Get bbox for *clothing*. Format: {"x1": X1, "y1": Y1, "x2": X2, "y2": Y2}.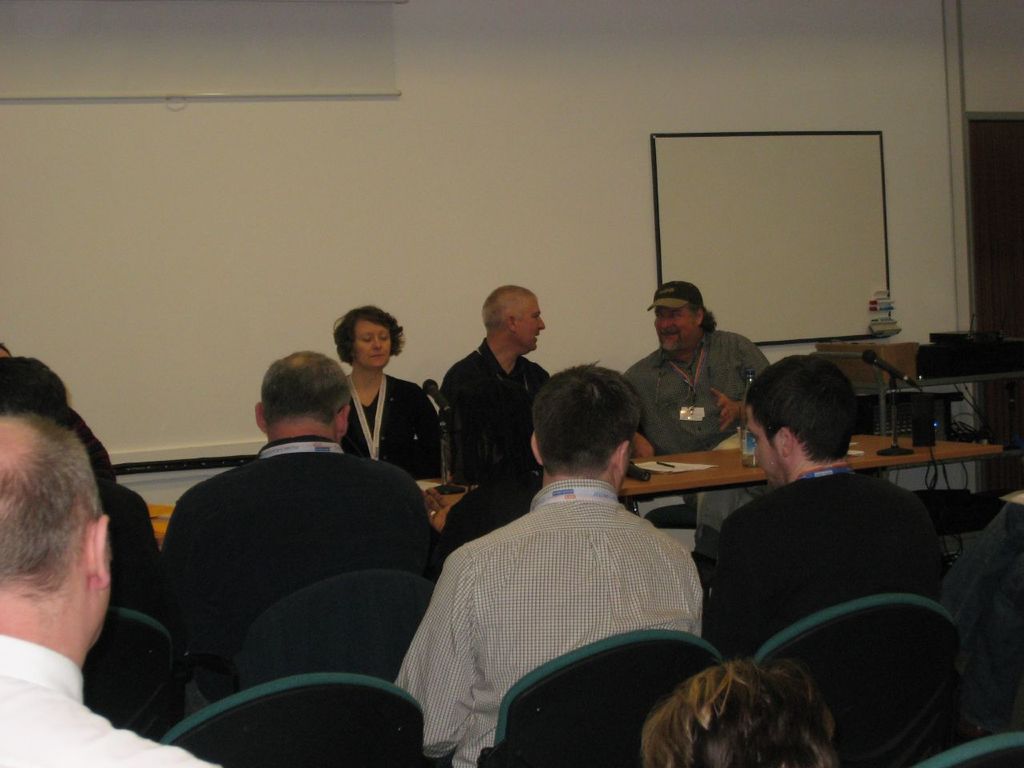
{"x1": 694, "y1": 478, "x2": 958, "y2": 669}.
